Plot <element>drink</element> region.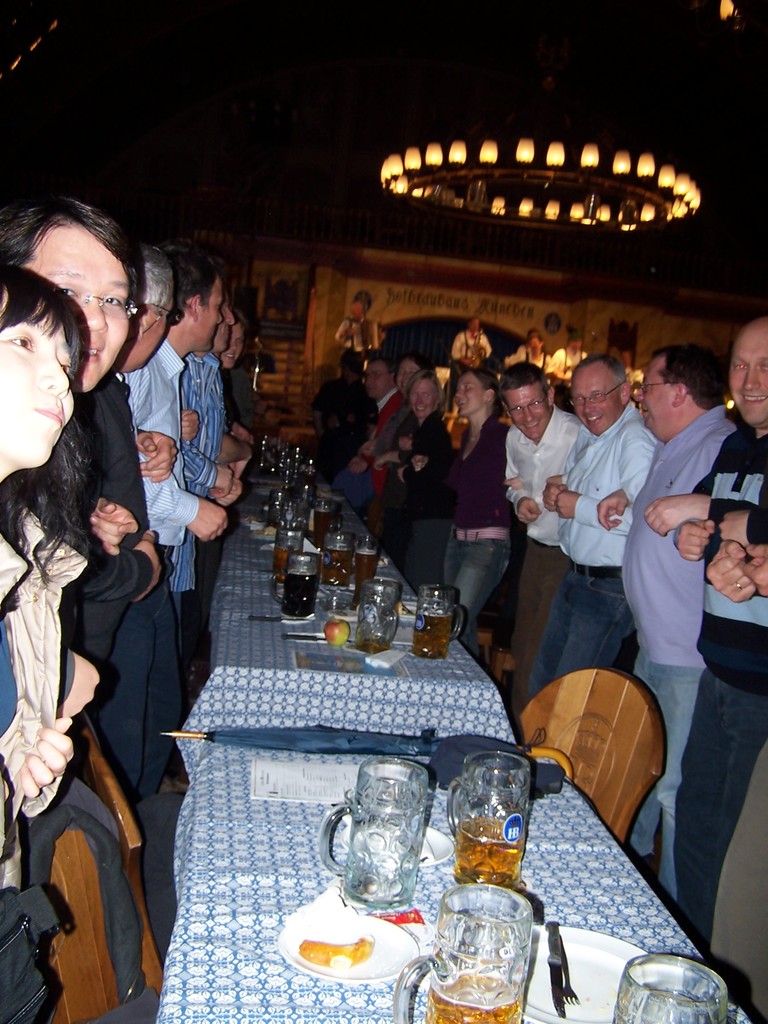
Plotted at detection(355, 538, 378, 602).
